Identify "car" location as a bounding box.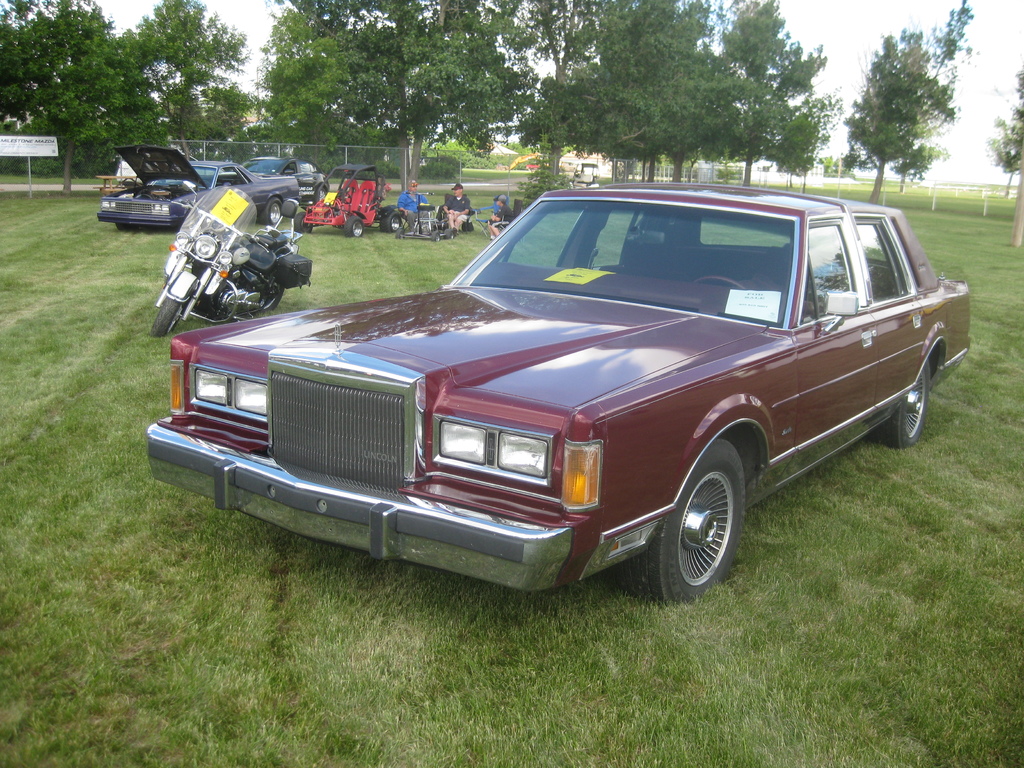
rect(95, 140, 300, 232).
